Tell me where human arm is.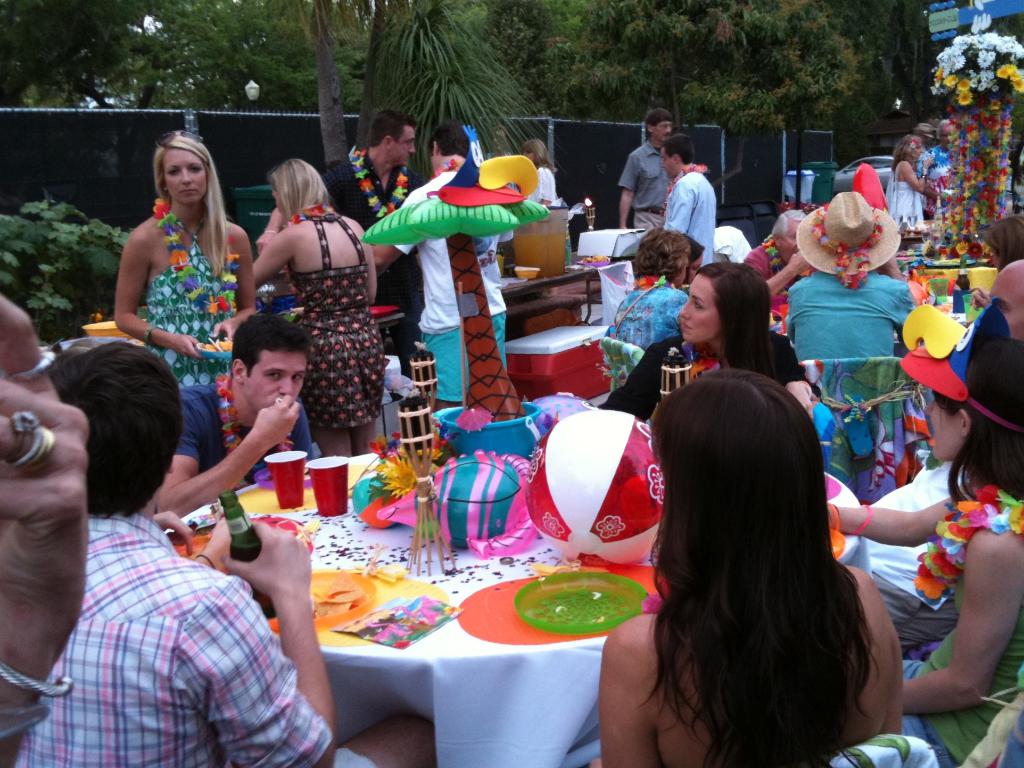
human arm is at Rect(659, 172, 700, 234).
